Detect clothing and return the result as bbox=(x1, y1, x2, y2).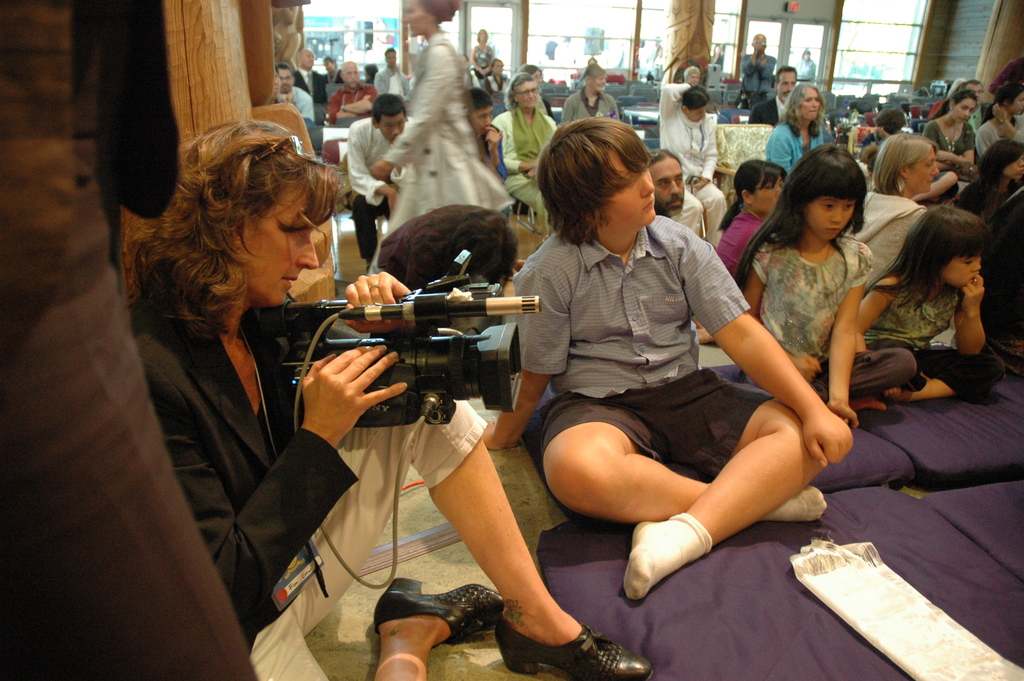
bbox=(670, 191, 701, 230).
